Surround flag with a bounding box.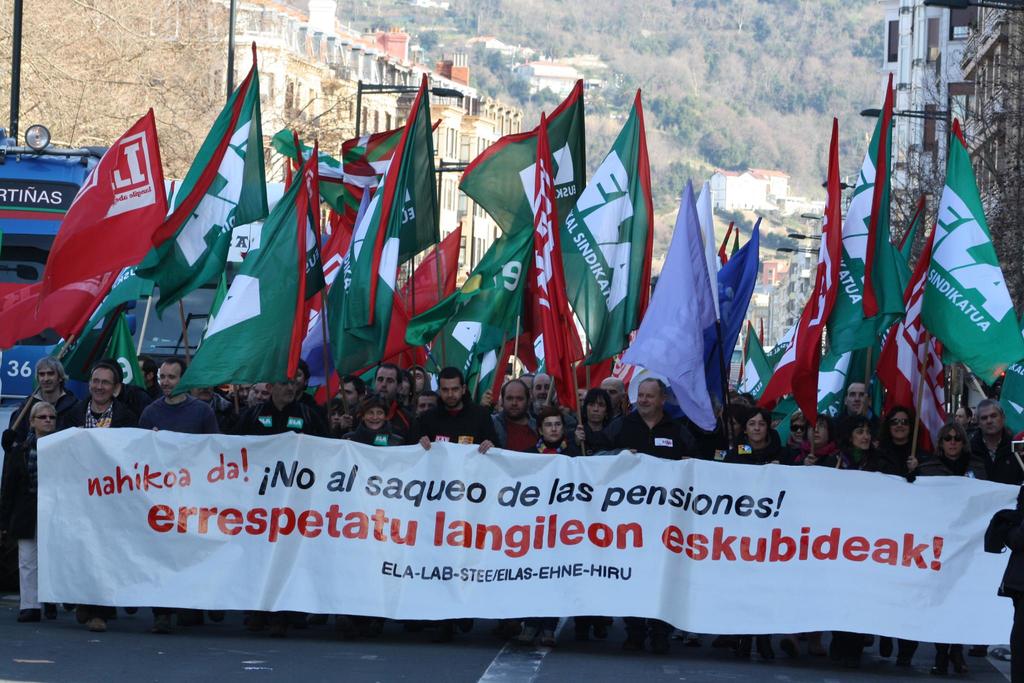
(751, 315, 801, 402).
